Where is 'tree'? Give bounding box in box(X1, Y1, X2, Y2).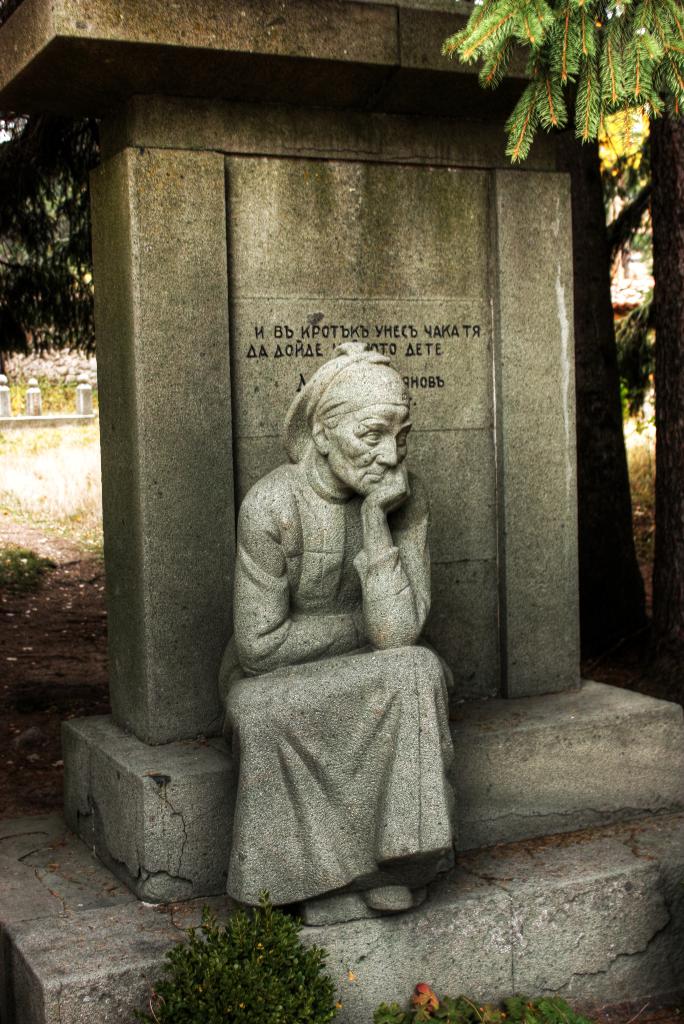
box(377, 991, 568, 1023).
